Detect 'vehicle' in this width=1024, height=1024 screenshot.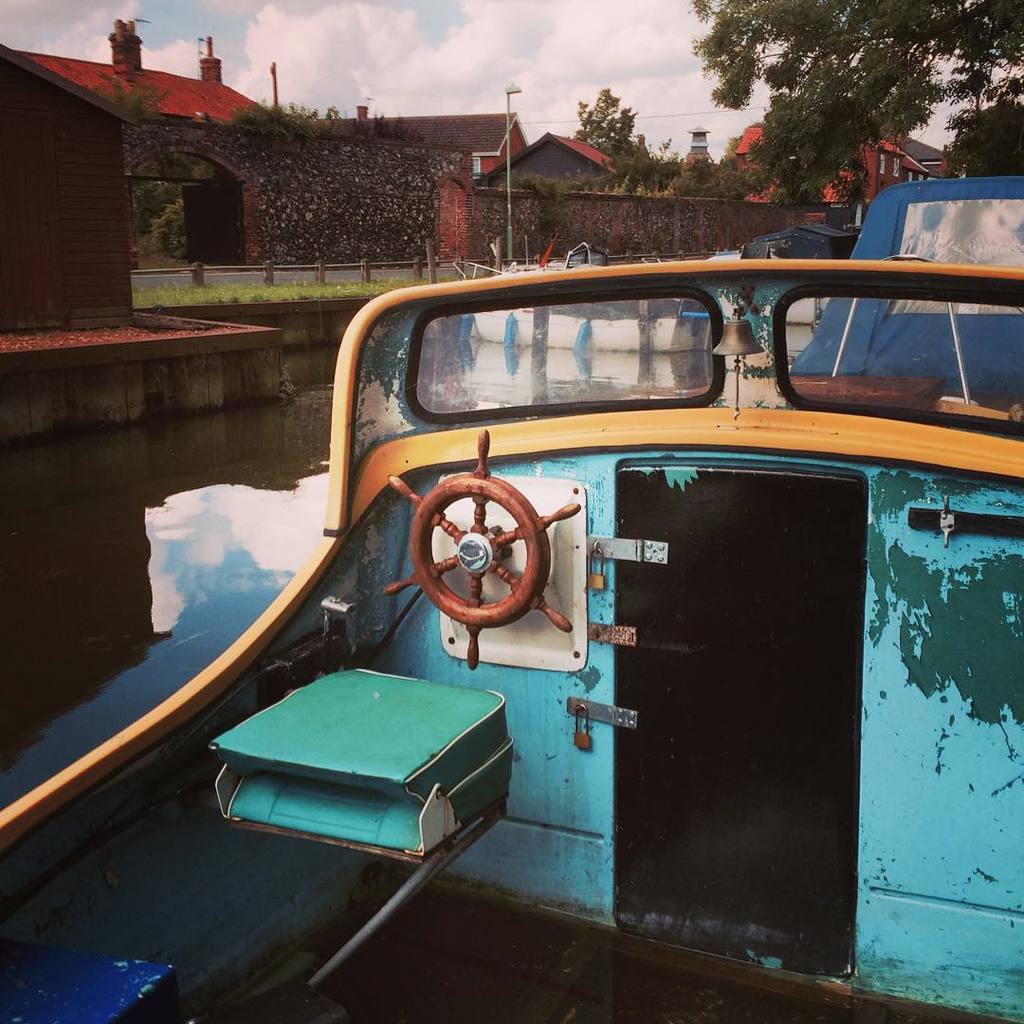
Detection: rect(786, 173, 1023, 422).
